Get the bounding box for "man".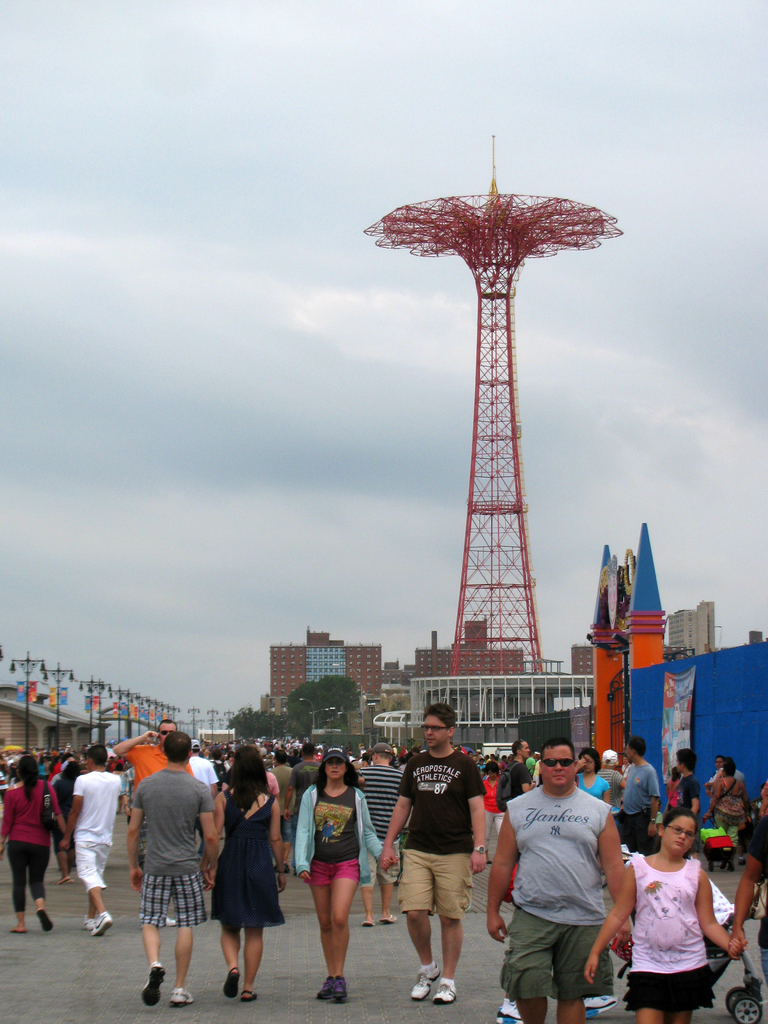
[377,703,488,1007].
